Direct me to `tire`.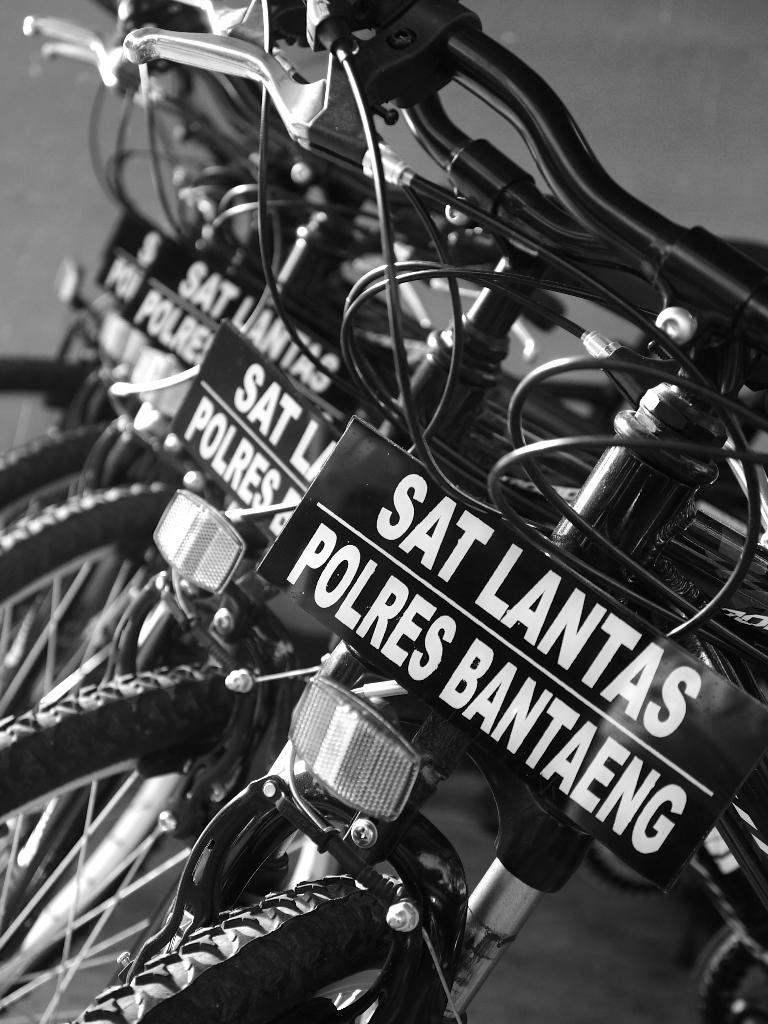
Direction: (left=79, top=868, right=399, bottom=1023).
